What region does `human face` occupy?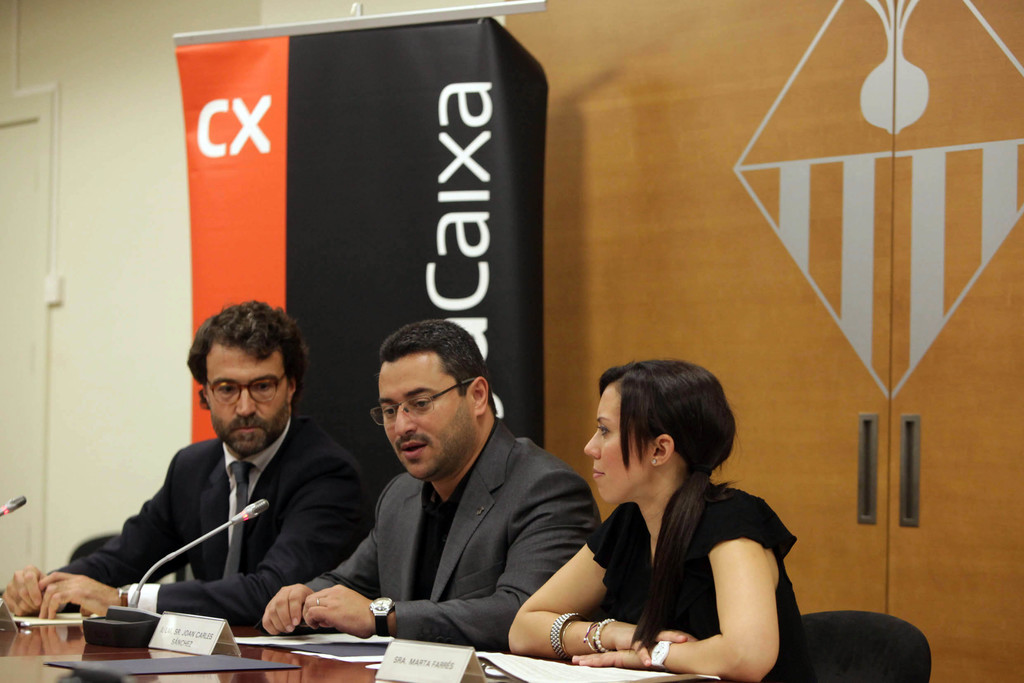
(380,351,470,474).
